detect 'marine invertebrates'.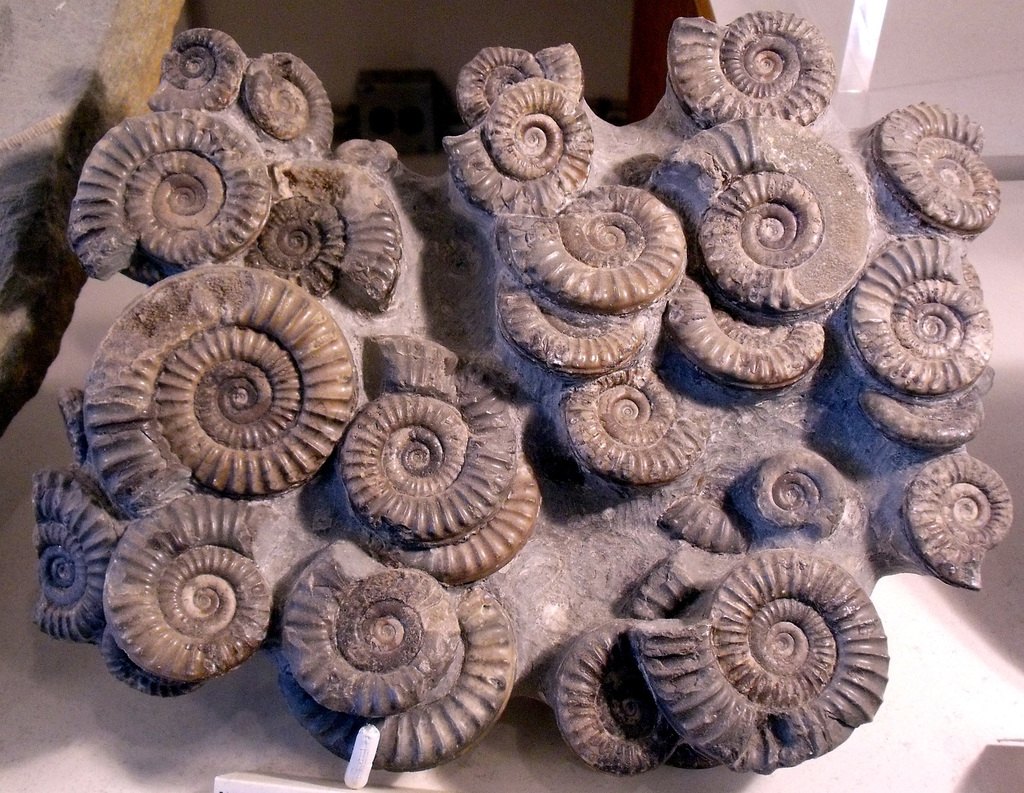
Detected at bbox=[628, 547, 891, 781].
